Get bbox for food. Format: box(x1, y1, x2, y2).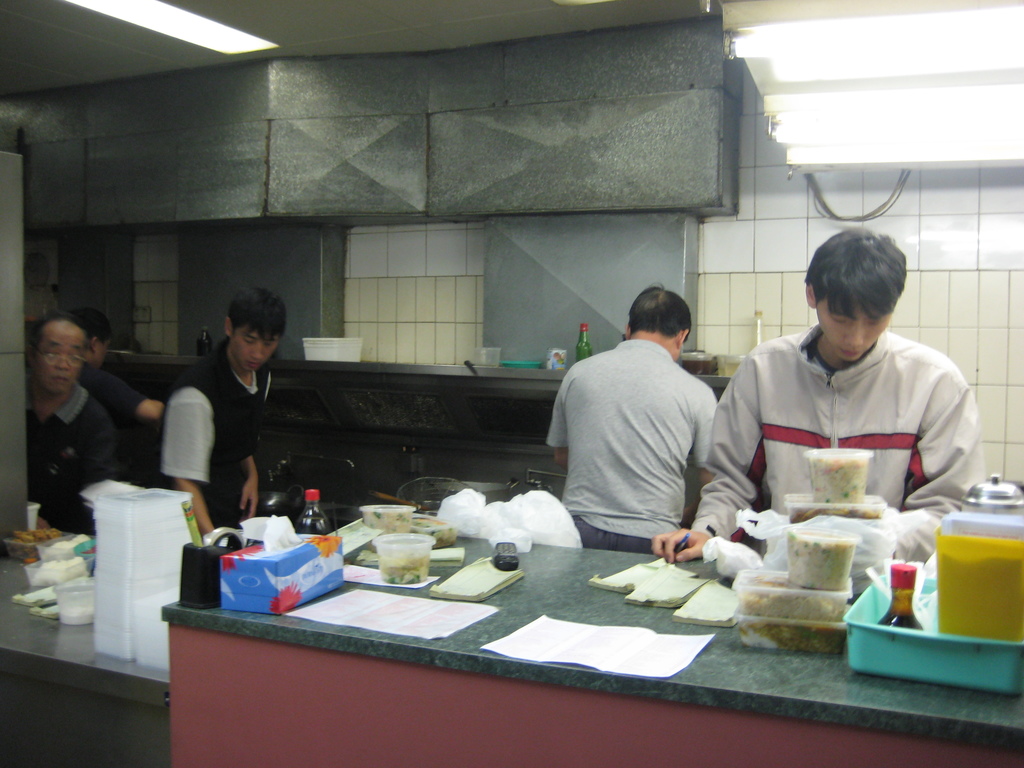
box(783, 525, 860, 586).
